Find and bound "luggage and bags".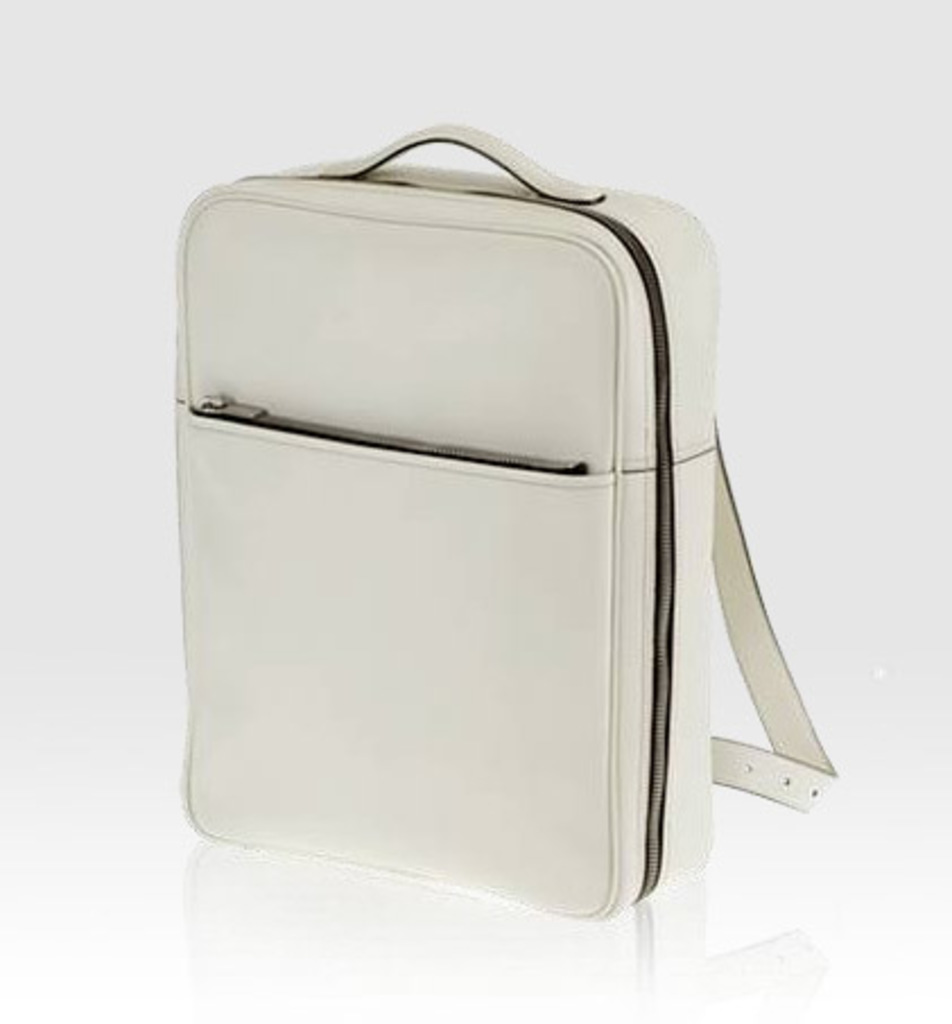
Bound: locate(127, 88, 850, 925).
